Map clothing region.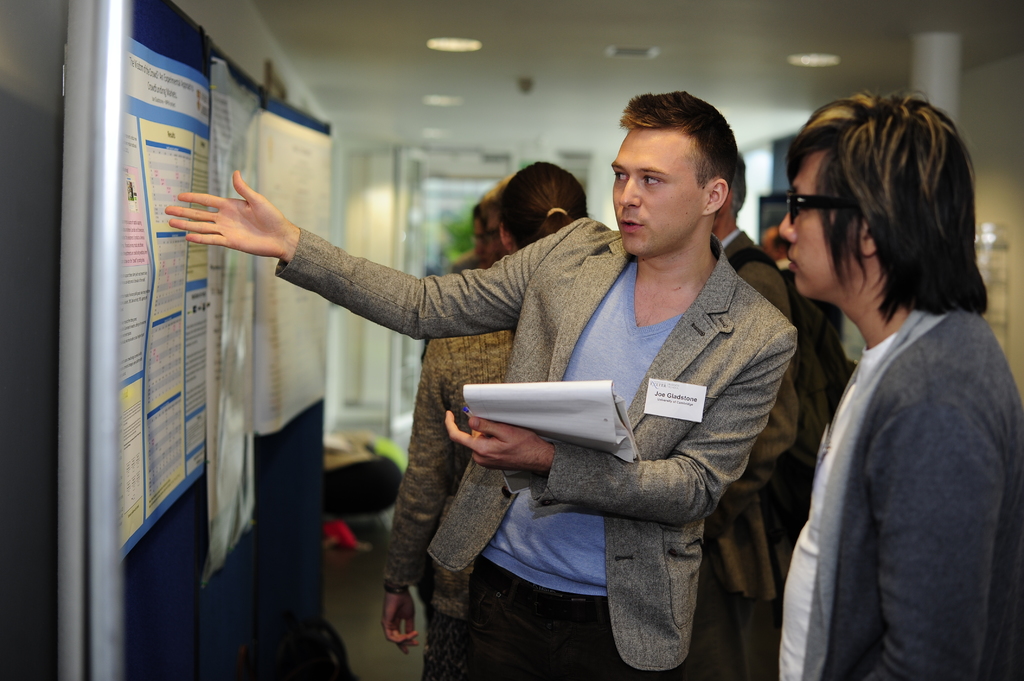
Mapped to BBox(769, 216, 1017, 680).
